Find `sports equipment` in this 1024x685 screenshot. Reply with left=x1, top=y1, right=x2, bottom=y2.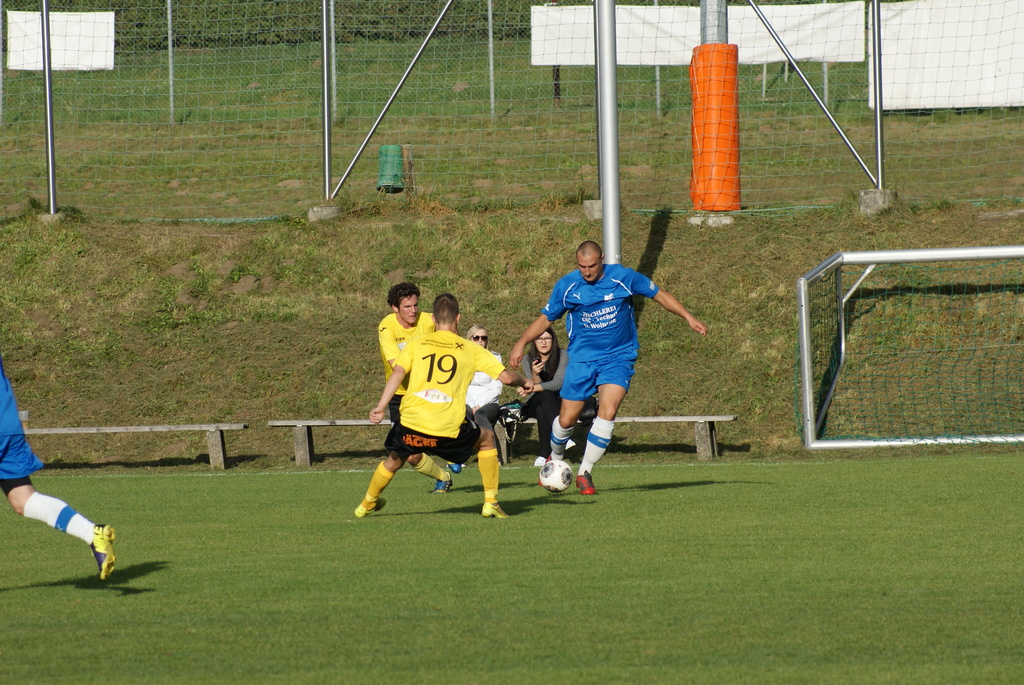
left=88, top=521, right=117, bottom=581.
